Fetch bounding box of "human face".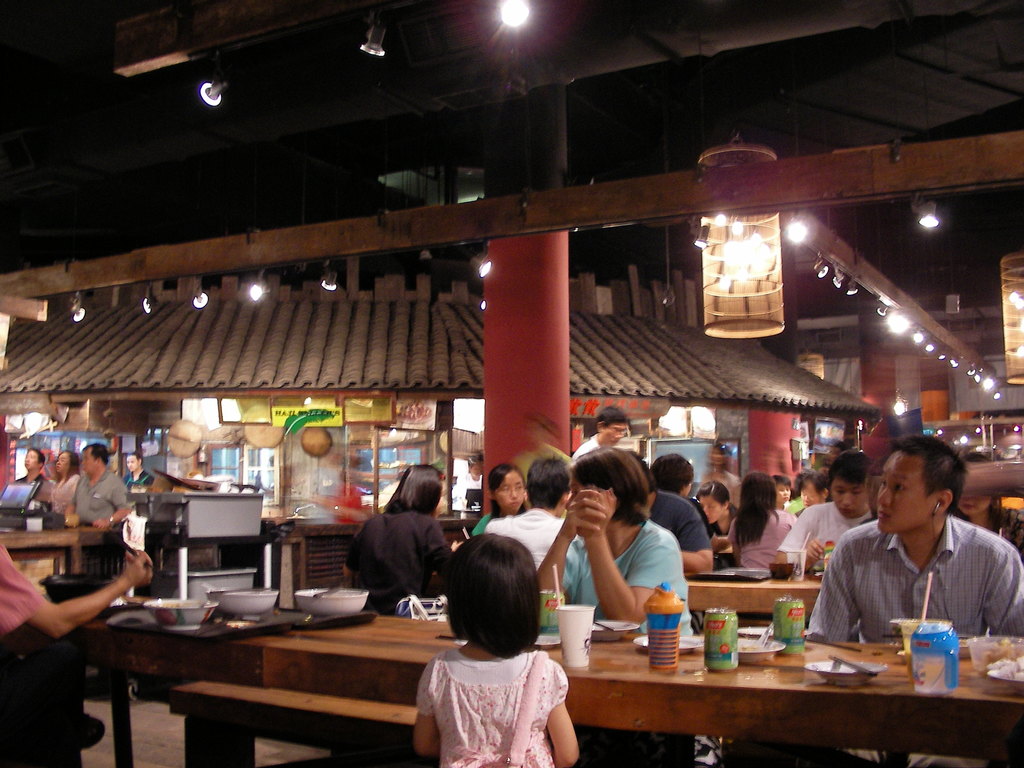
Bbox: 799 479 824 509.
